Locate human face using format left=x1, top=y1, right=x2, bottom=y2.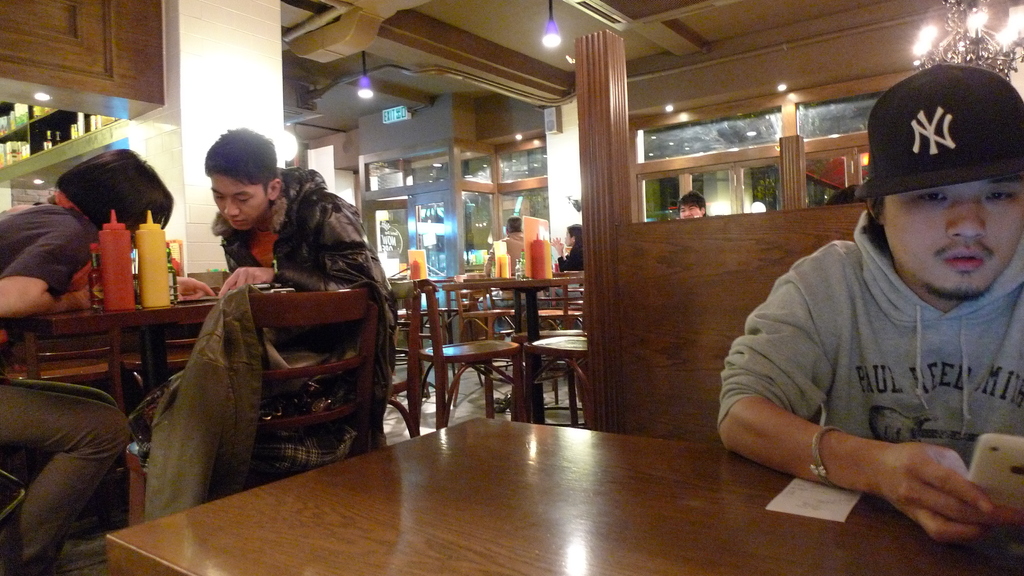
left=681, top=207, right=702, bottom=216.
